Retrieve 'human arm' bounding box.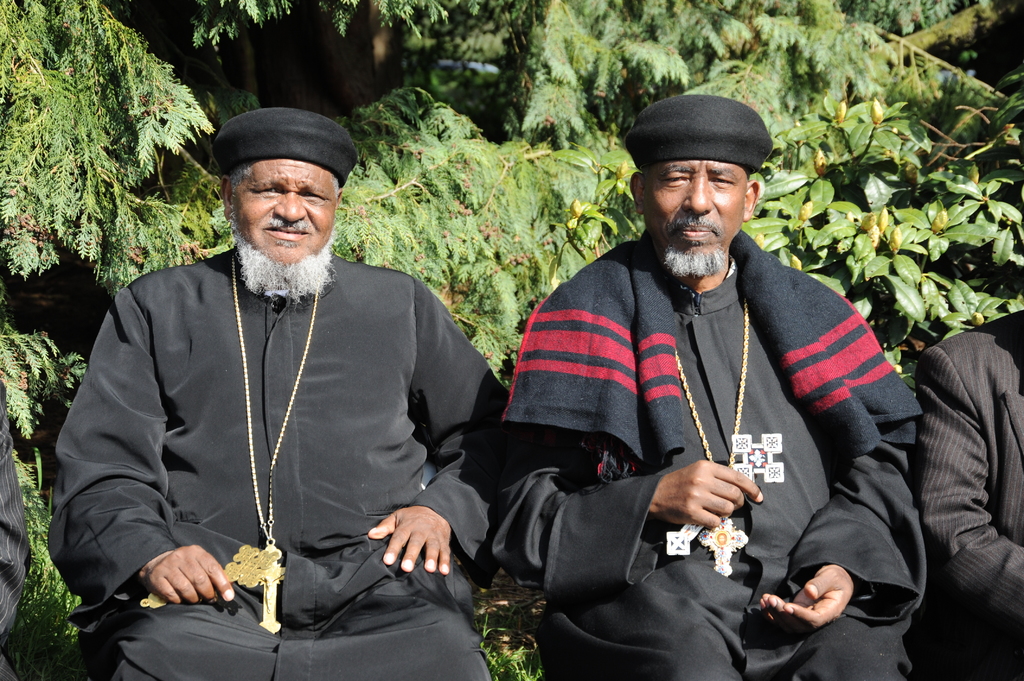
Bounding box: region(481, 282, 770, 597).
